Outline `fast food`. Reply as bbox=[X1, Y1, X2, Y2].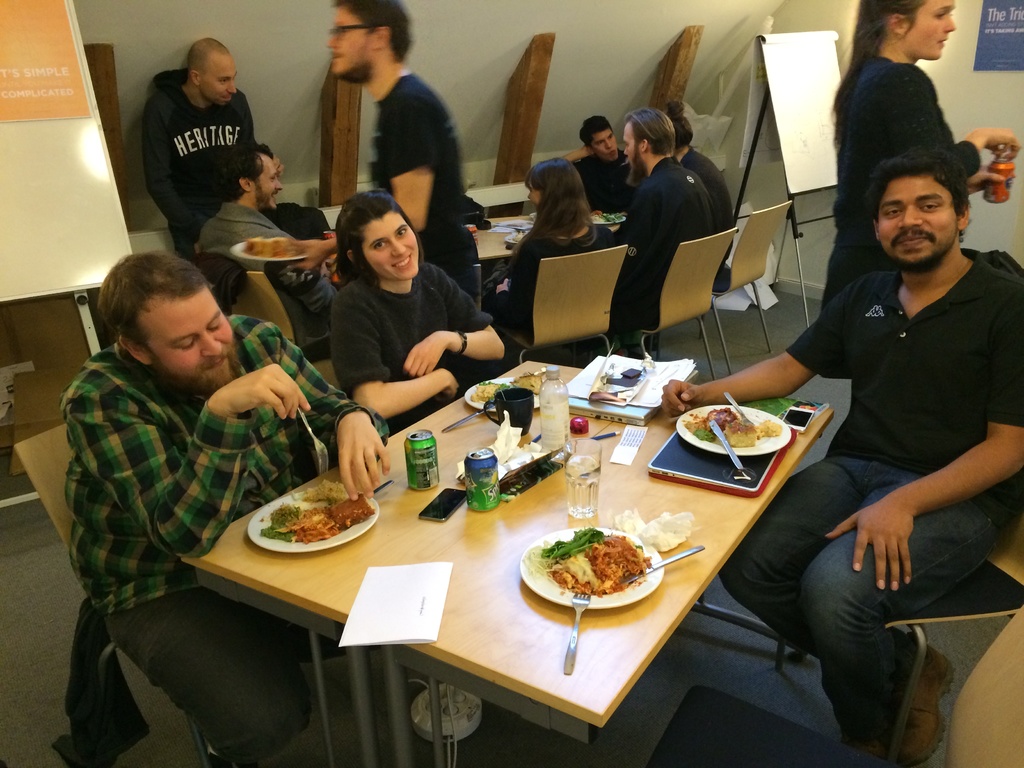
bbox=[694, 408, 774, 447].
